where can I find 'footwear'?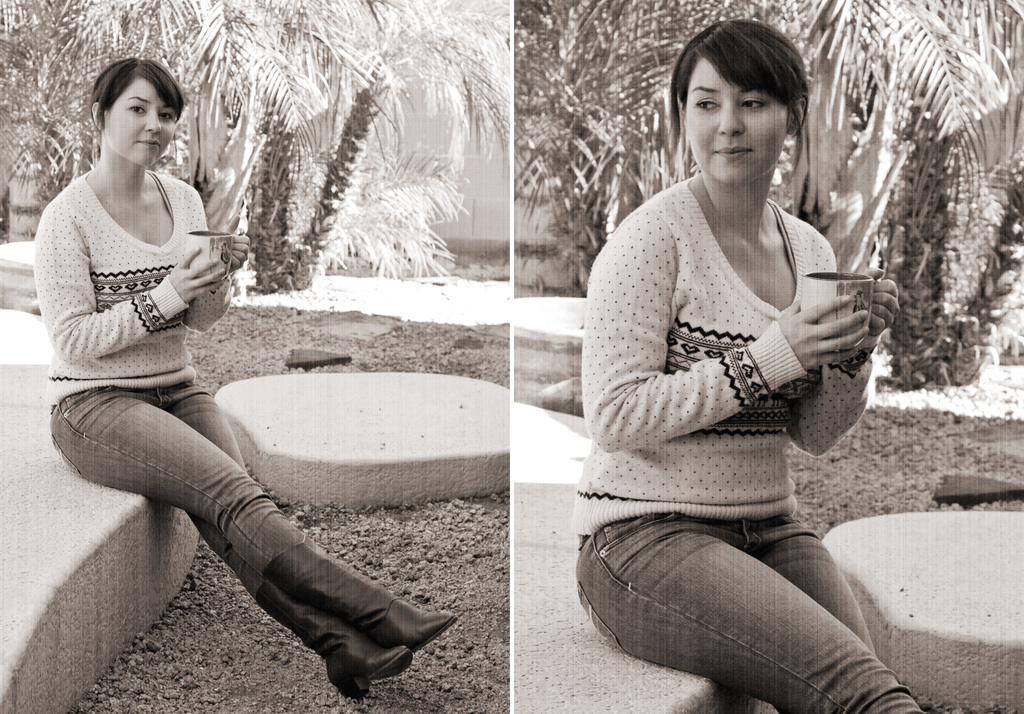
You can find it at detection(315, 628, 417, 703).
